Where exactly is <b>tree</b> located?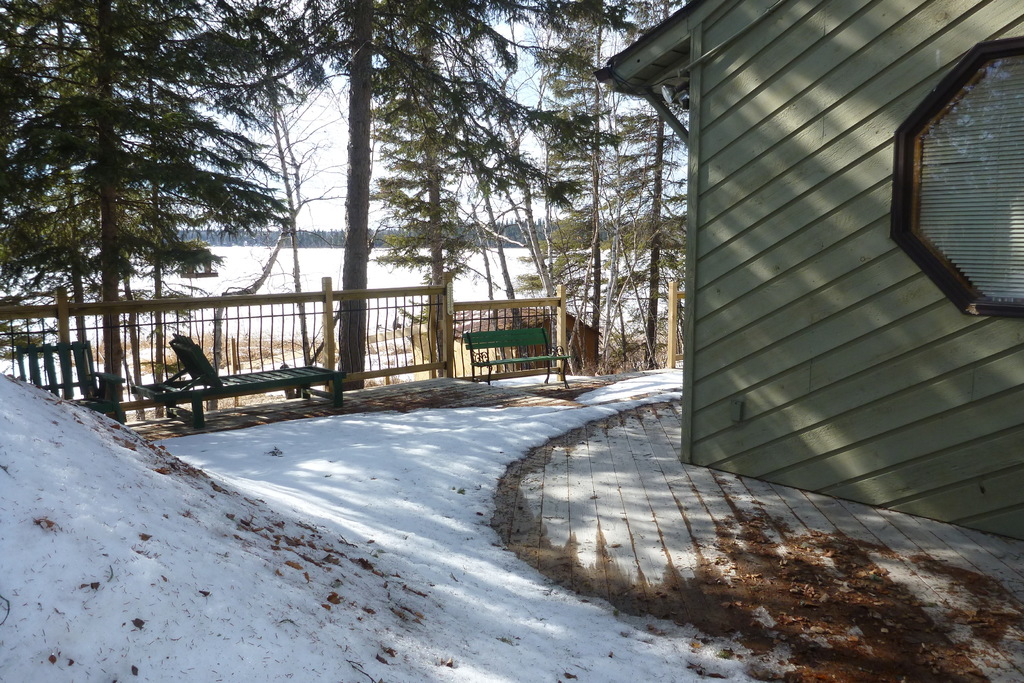
Its bounding box is 0,0,330,432.
